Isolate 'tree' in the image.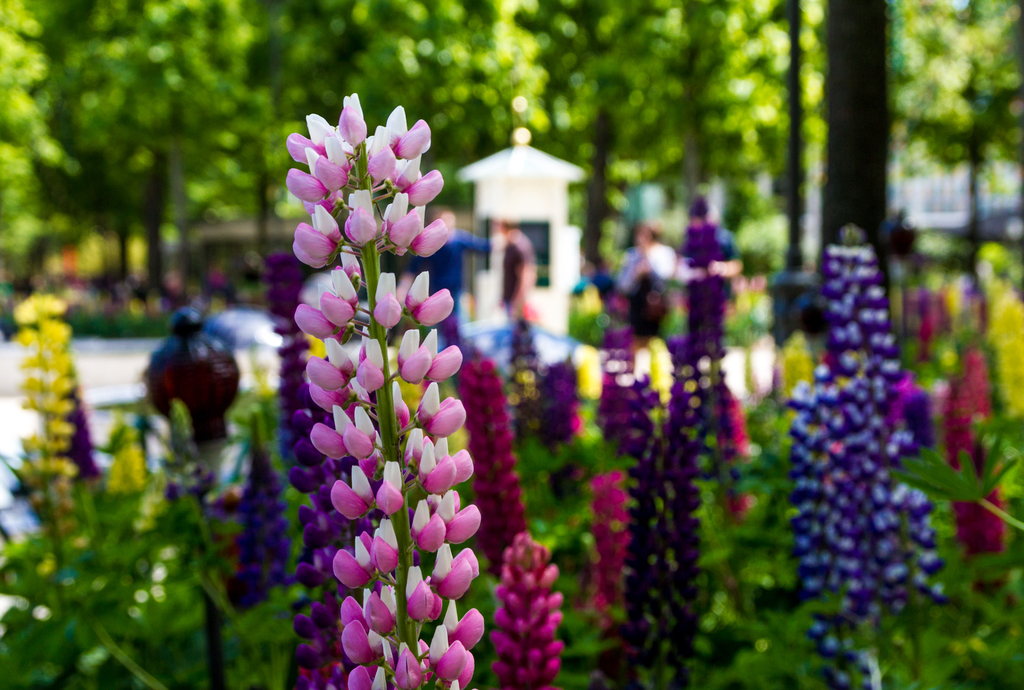
Isolated region: box=[0, 0, 89, 345].
